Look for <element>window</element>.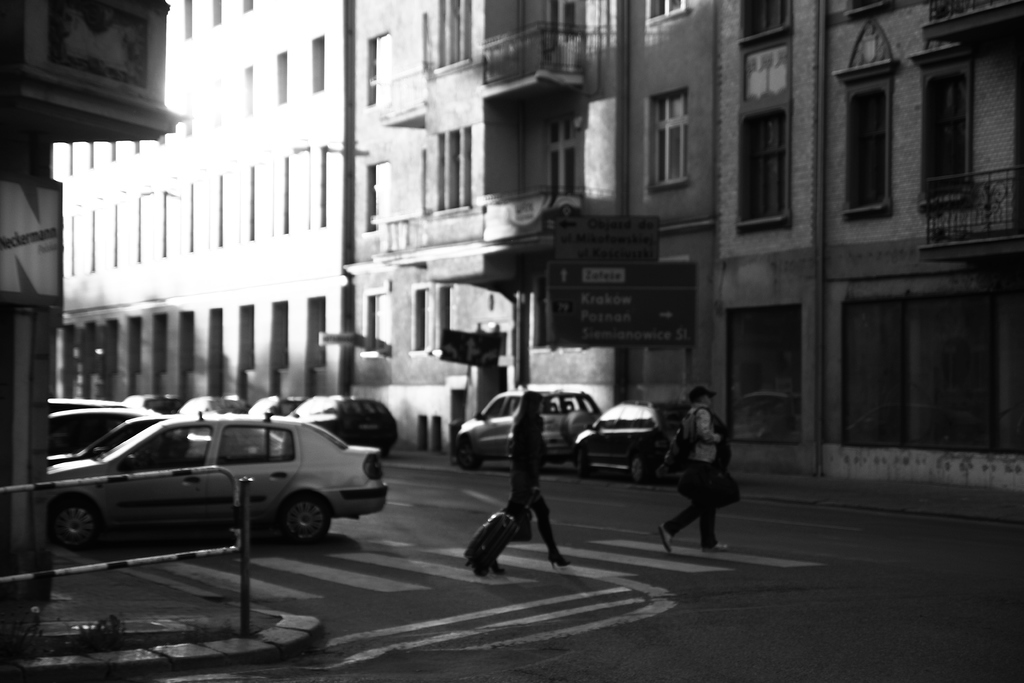
Found: <region>129, 139, 144, 154</region>.
